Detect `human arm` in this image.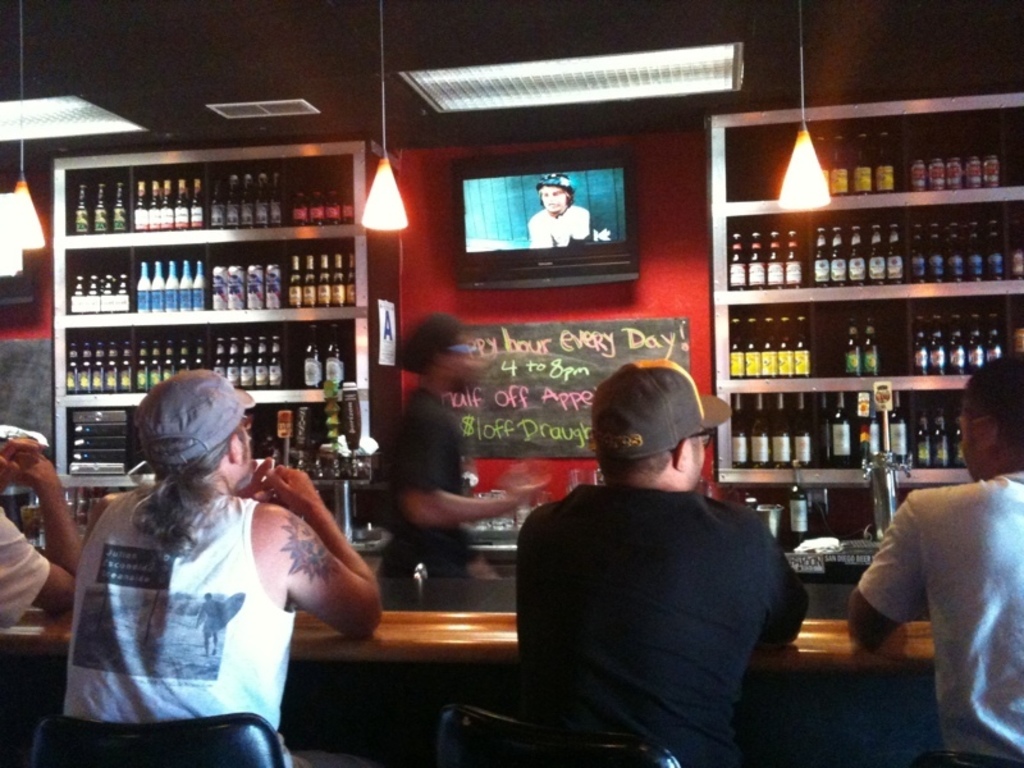
Detection: rect(279, 498, 366, 654).
